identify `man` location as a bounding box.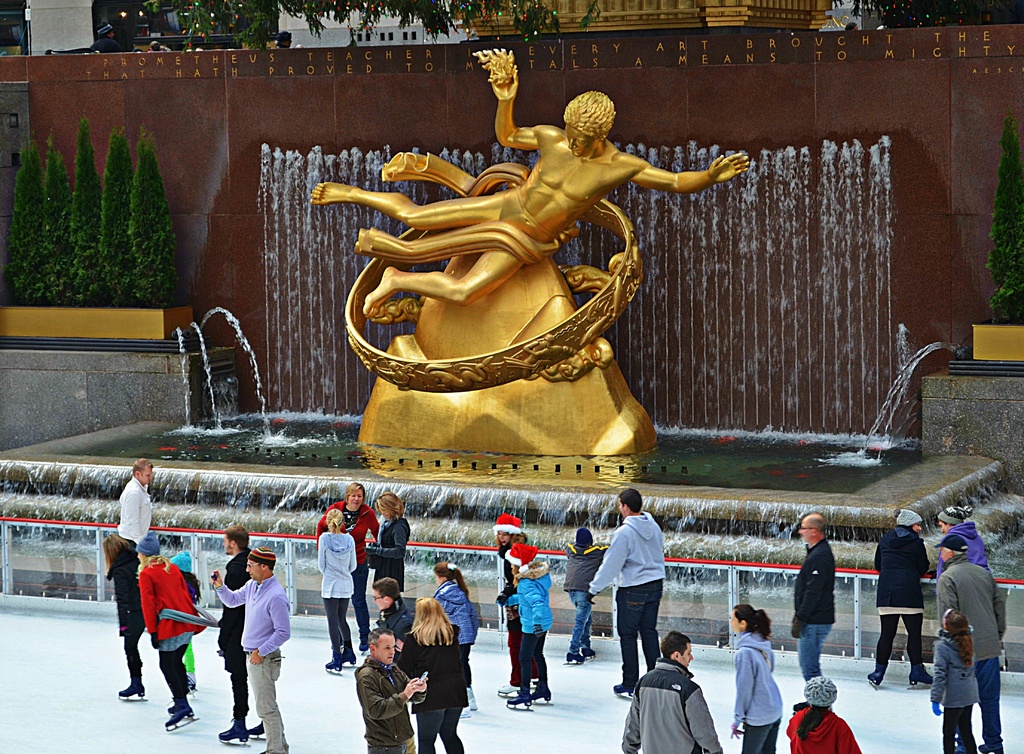
l=308, t=51, r=753, b=321.
